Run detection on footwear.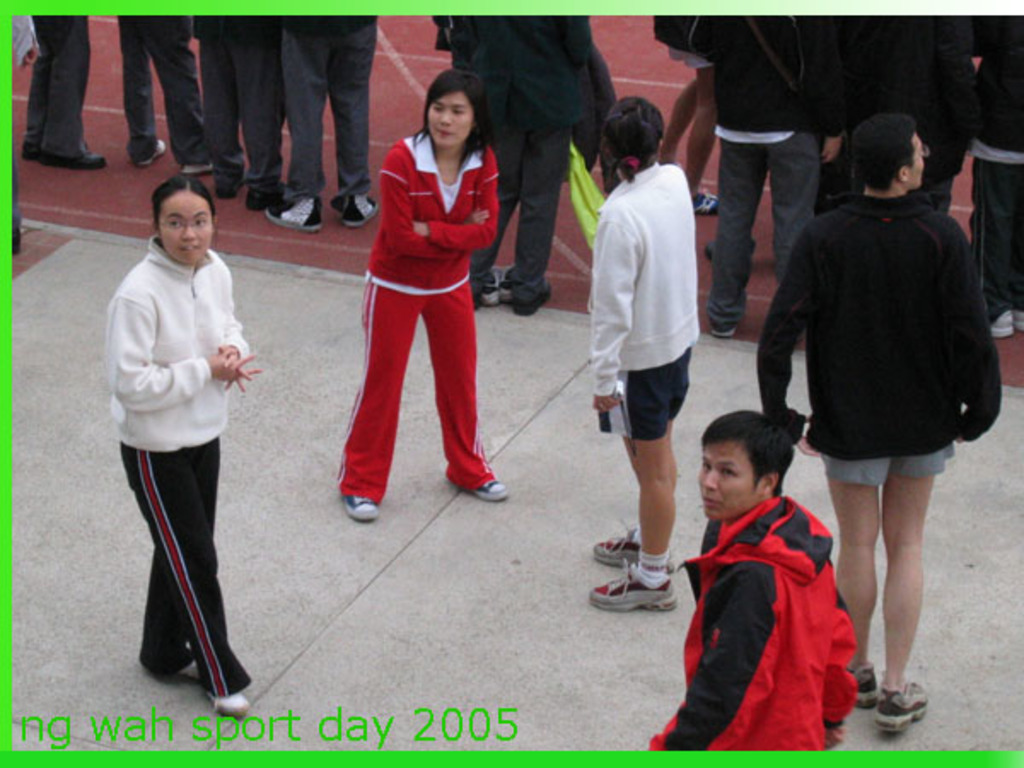
Result: <region>990, 312, 1010, 336</region>.
